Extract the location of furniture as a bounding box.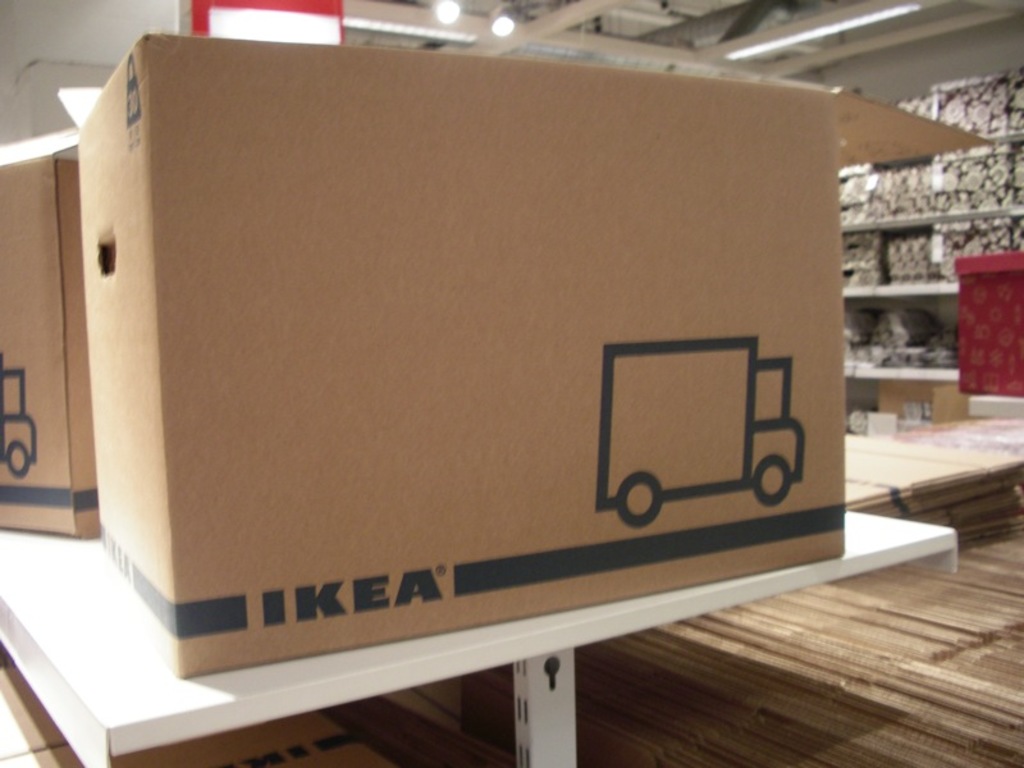
<region>0, 509, 963, 767</region>.
